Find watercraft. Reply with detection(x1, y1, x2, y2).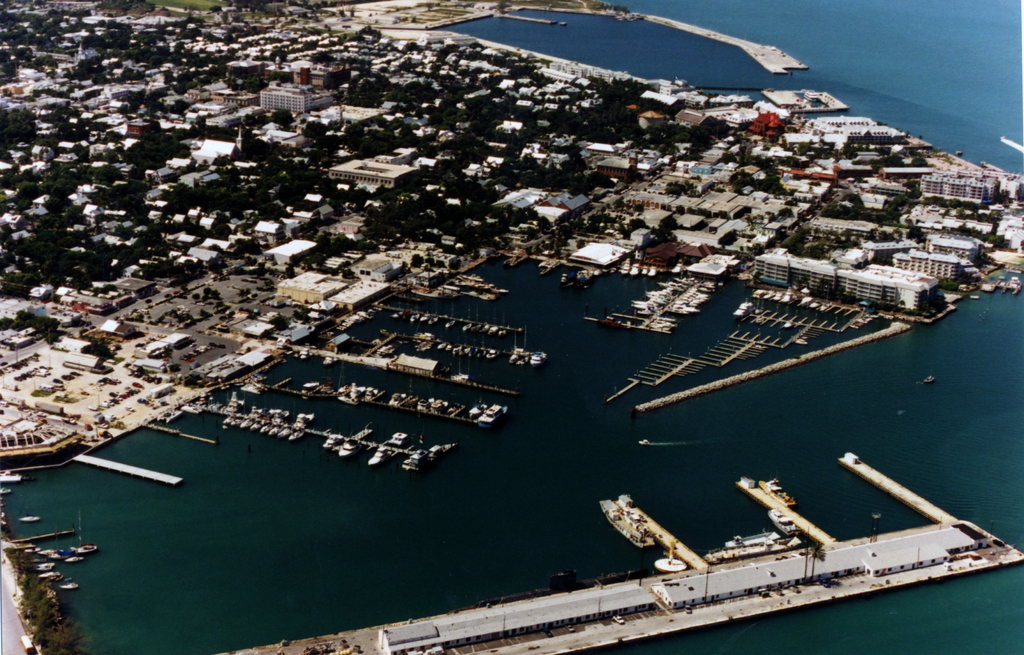
detection(62, 551, 84, 564).
